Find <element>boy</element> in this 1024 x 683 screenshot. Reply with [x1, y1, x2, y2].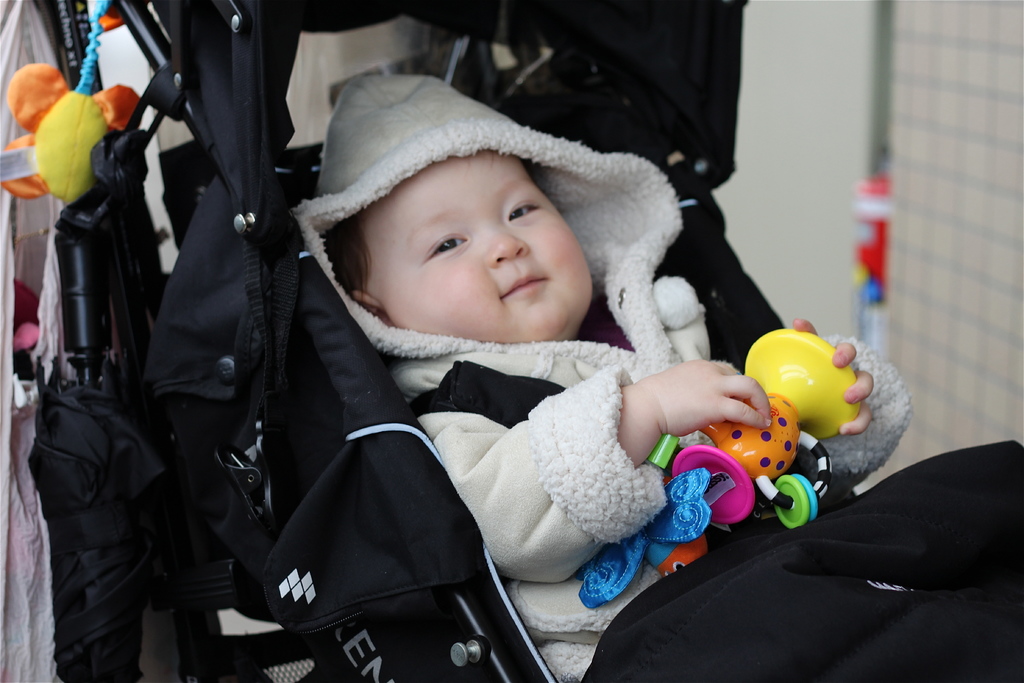
[281, 53, 927, 678].
